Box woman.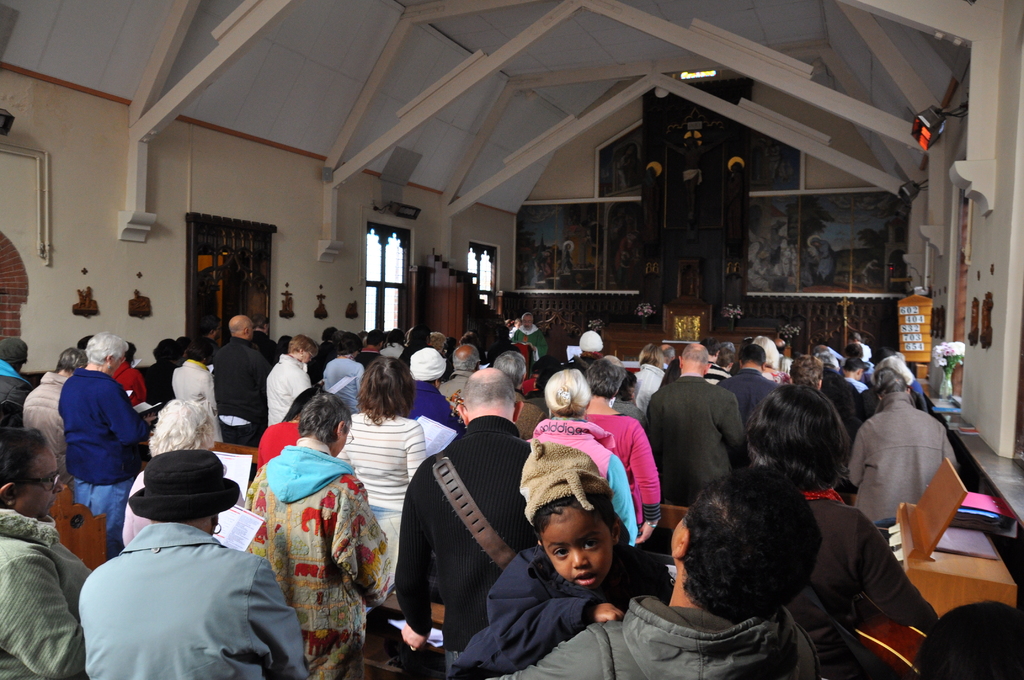
[left=266, top=334, right=316, bottom=426].
